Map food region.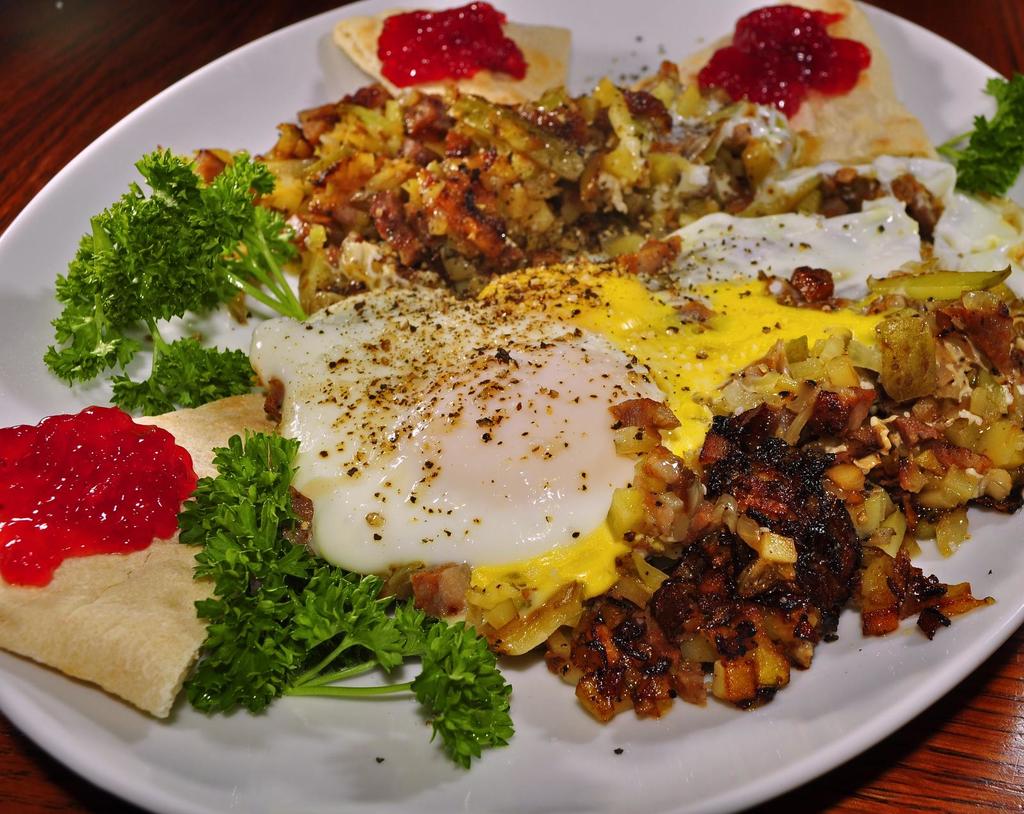
Mapped to [15,20,953,737].
